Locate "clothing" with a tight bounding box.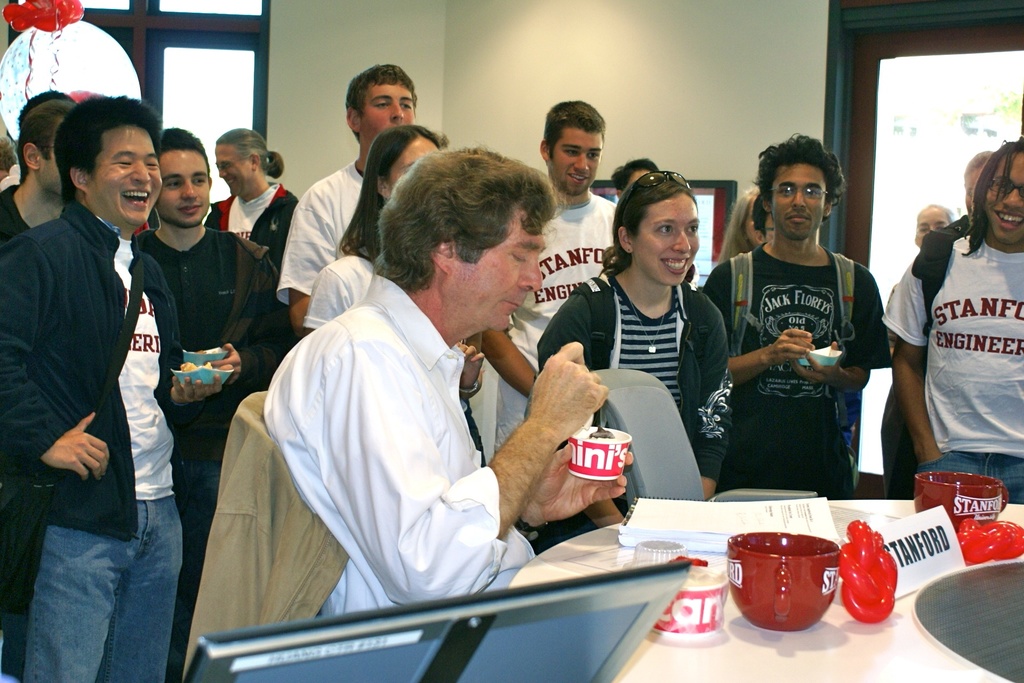
left=704, top=240, right=894, bottom=473.
